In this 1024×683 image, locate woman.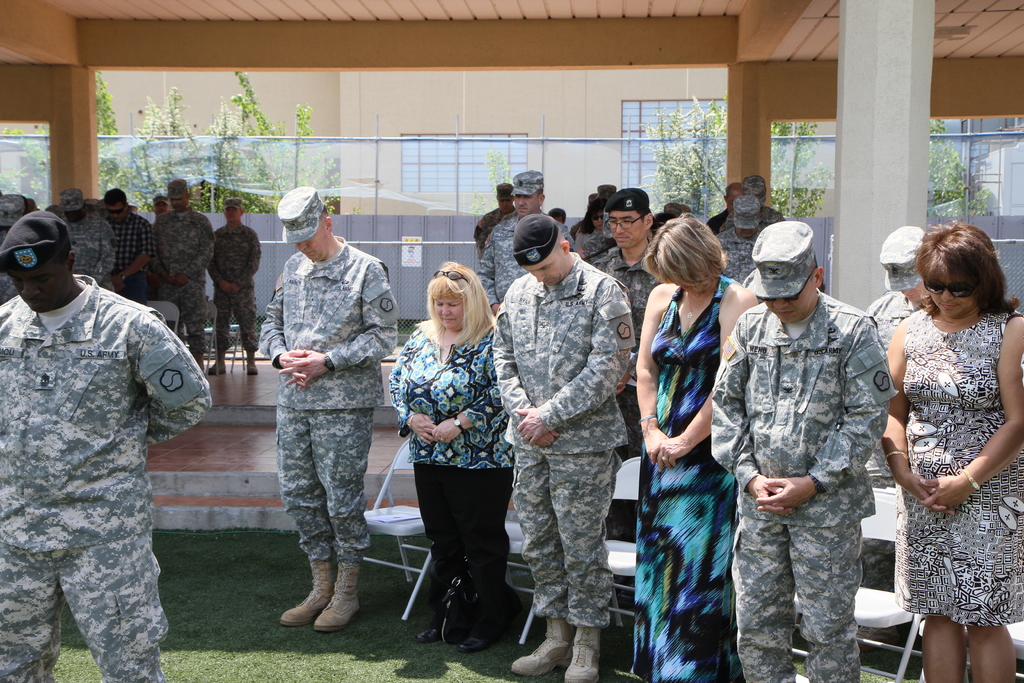
Bounding box: <box>575,197,607,250</box>.
